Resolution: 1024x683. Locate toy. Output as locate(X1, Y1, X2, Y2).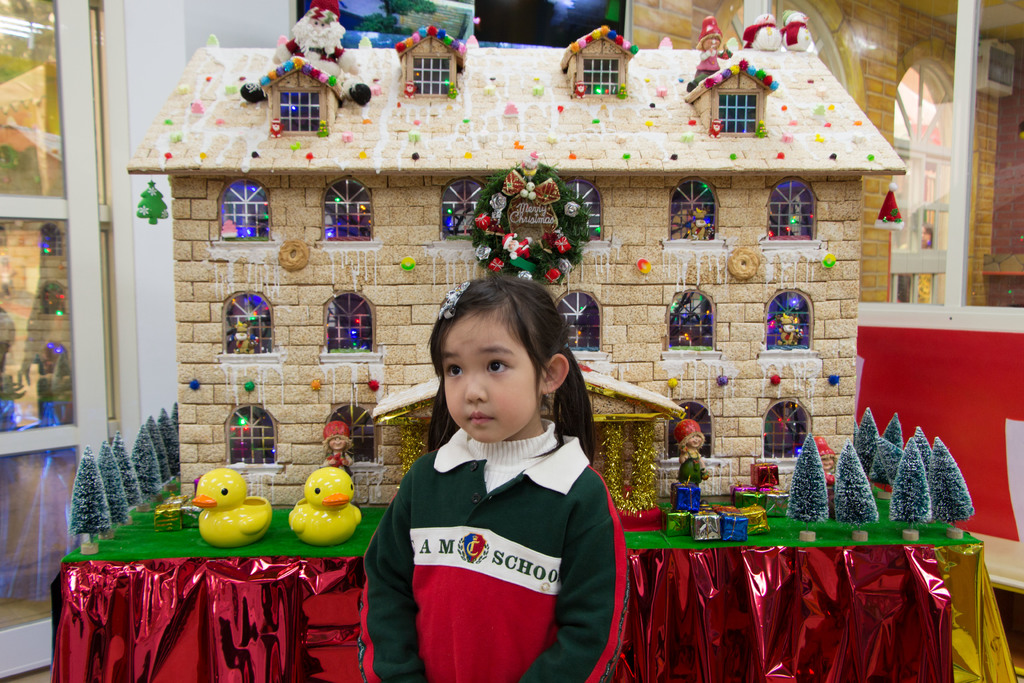
locate(742, 12, 781, 51).
